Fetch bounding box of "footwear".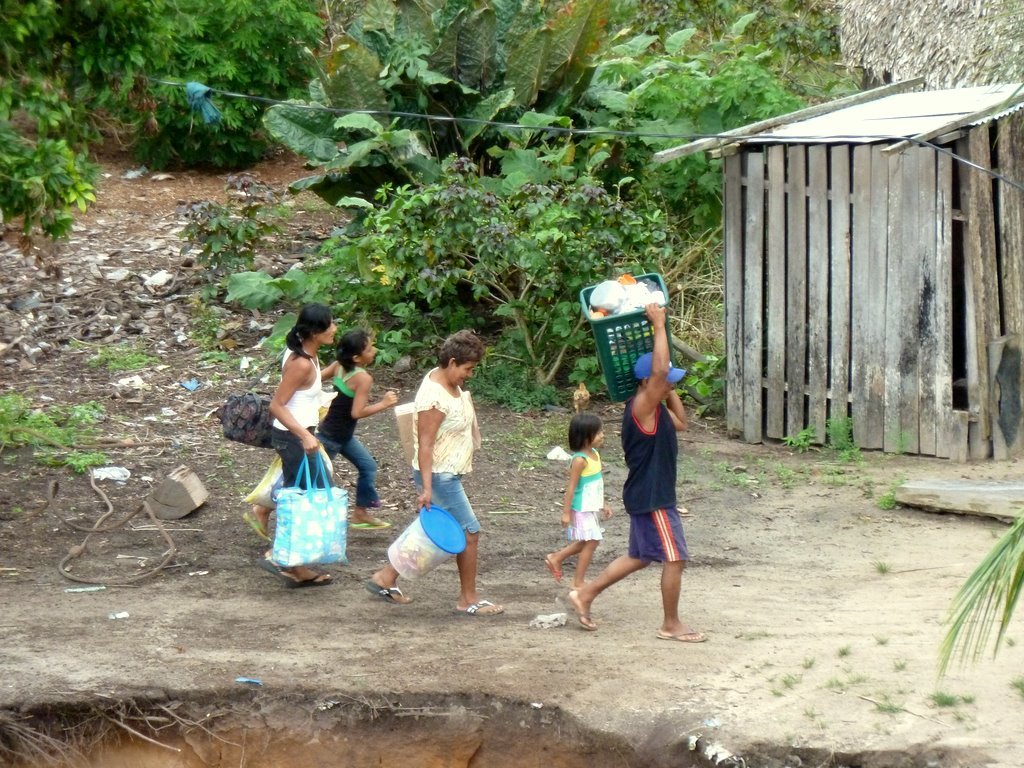
Bbox: (258, 551, 292, 583).
